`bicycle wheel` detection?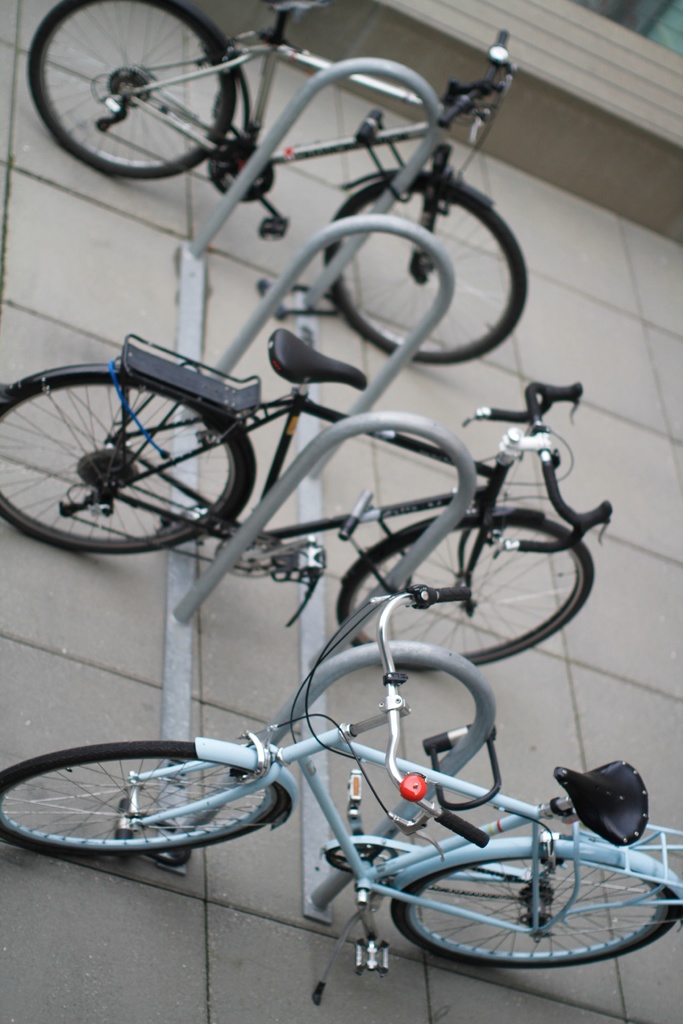
393,861,682,970
